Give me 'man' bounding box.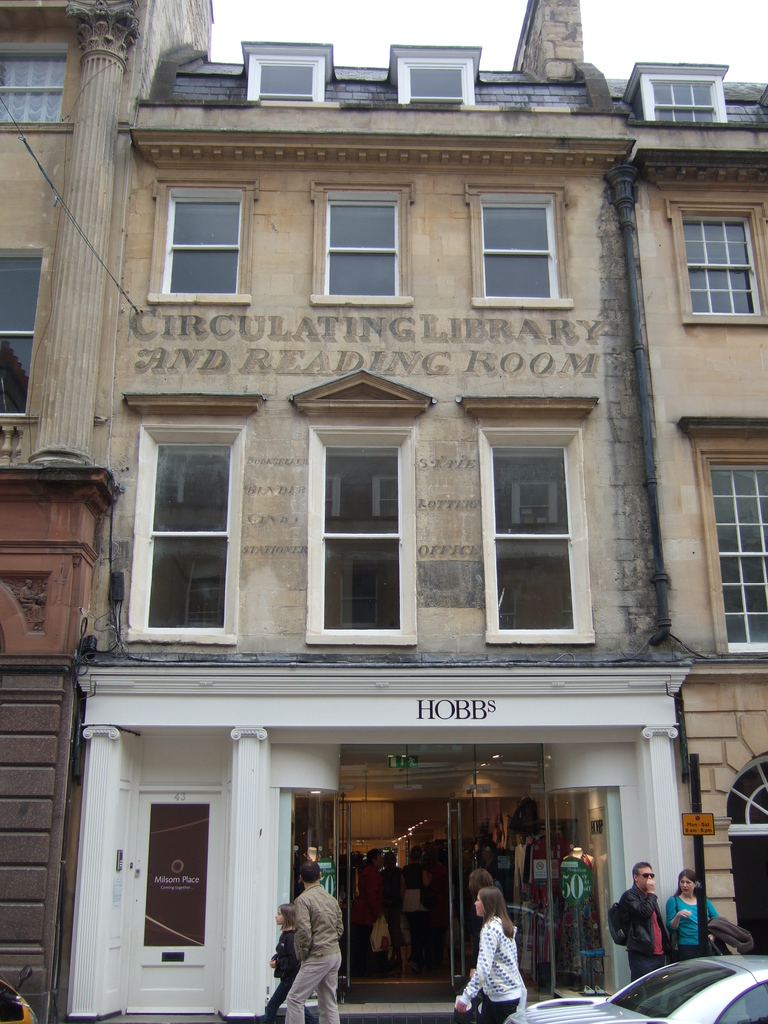
<box>266,861,360,1012</box>.
